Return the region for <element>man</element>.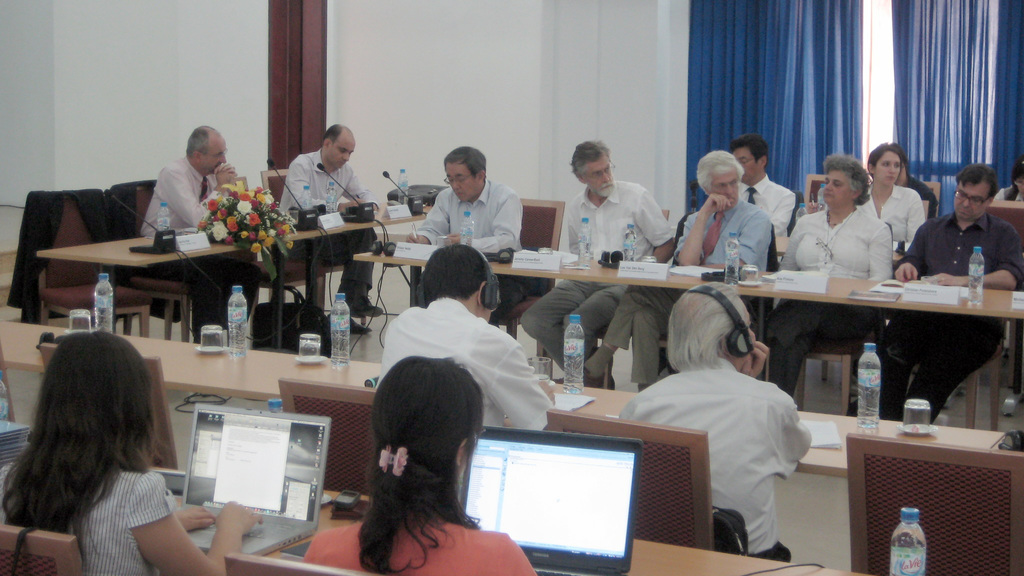
[407, 146, 534, 257].
